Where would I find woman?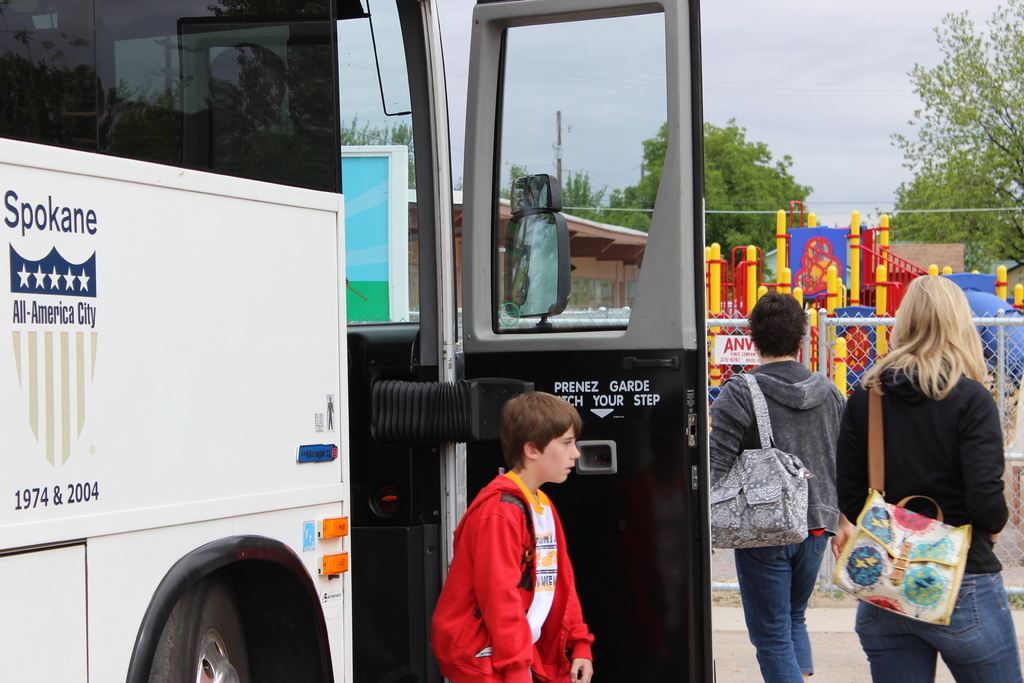
At crop(707, 293, 852, 682).
